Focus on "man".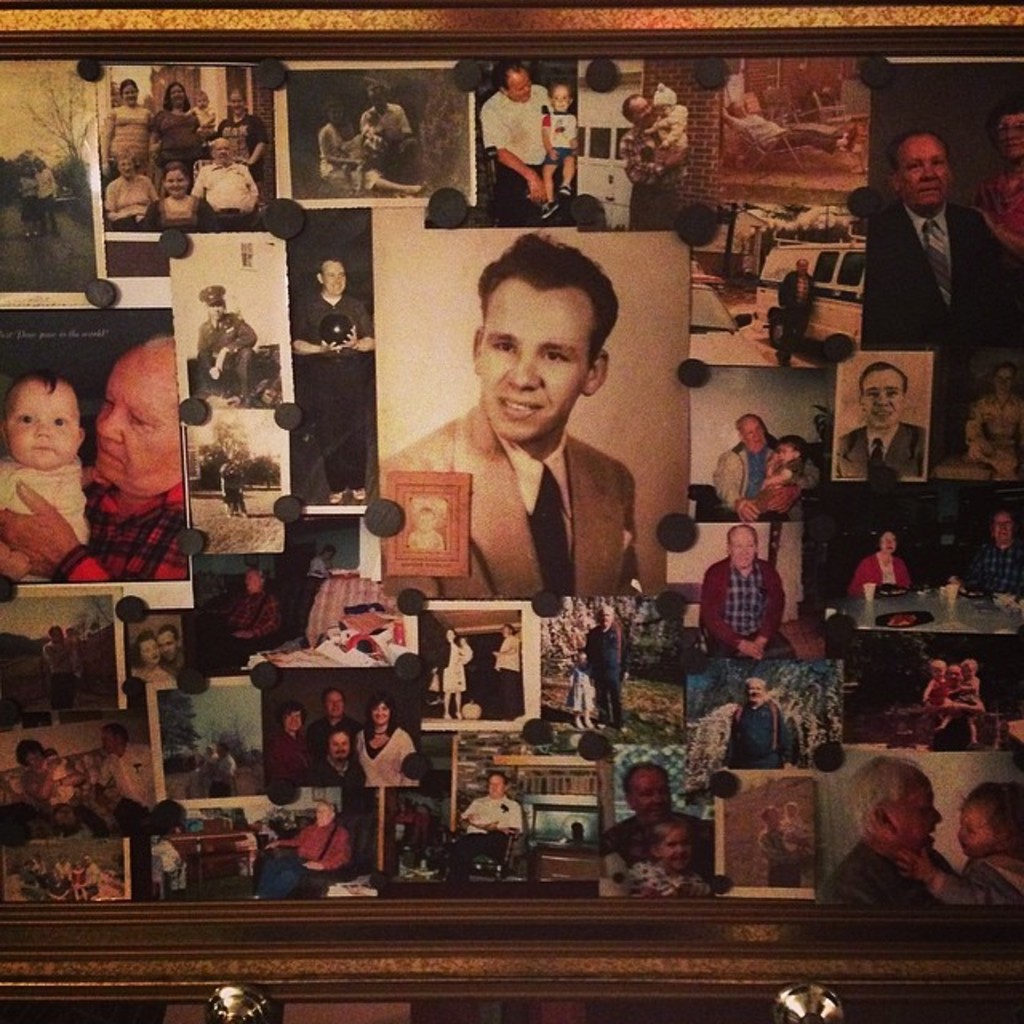
Focused at (left=254, top=803, right=350, bottom=899).
